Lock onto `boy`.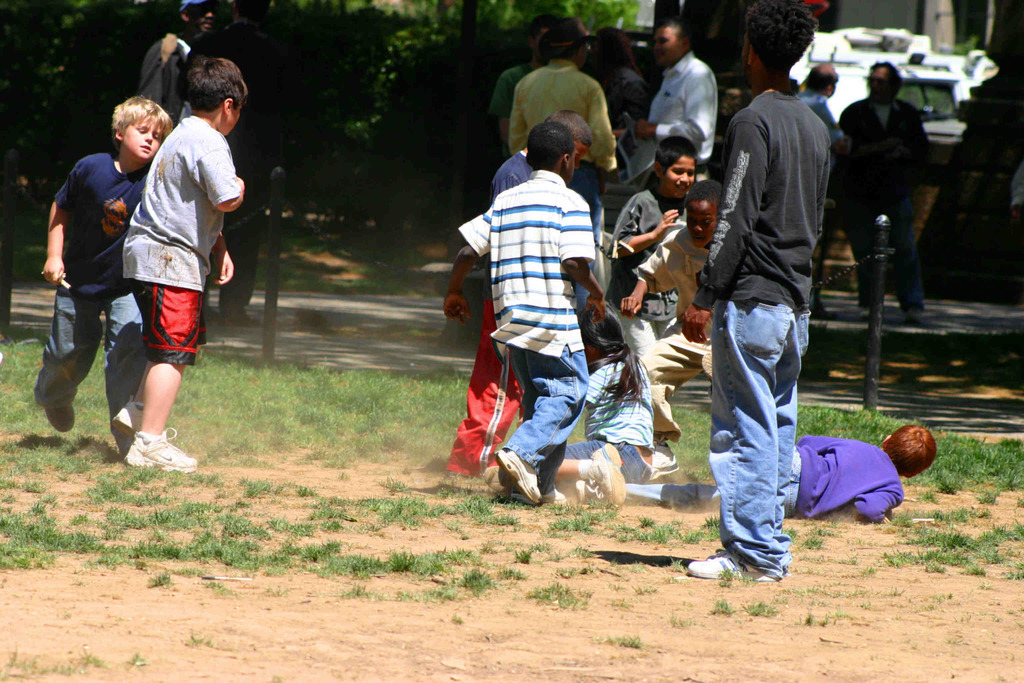
Locked: {"x1": 441, "y1": 120, "x2": 609, "y2": 503}.
